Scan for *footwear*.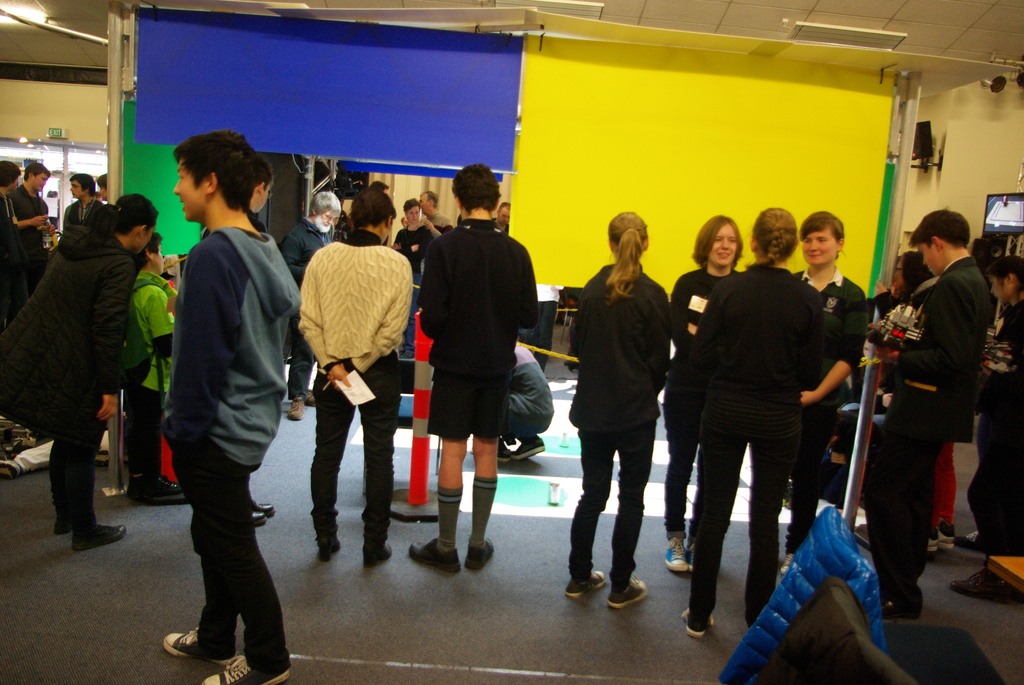
Scan result: [126, 464, 188, 498].
